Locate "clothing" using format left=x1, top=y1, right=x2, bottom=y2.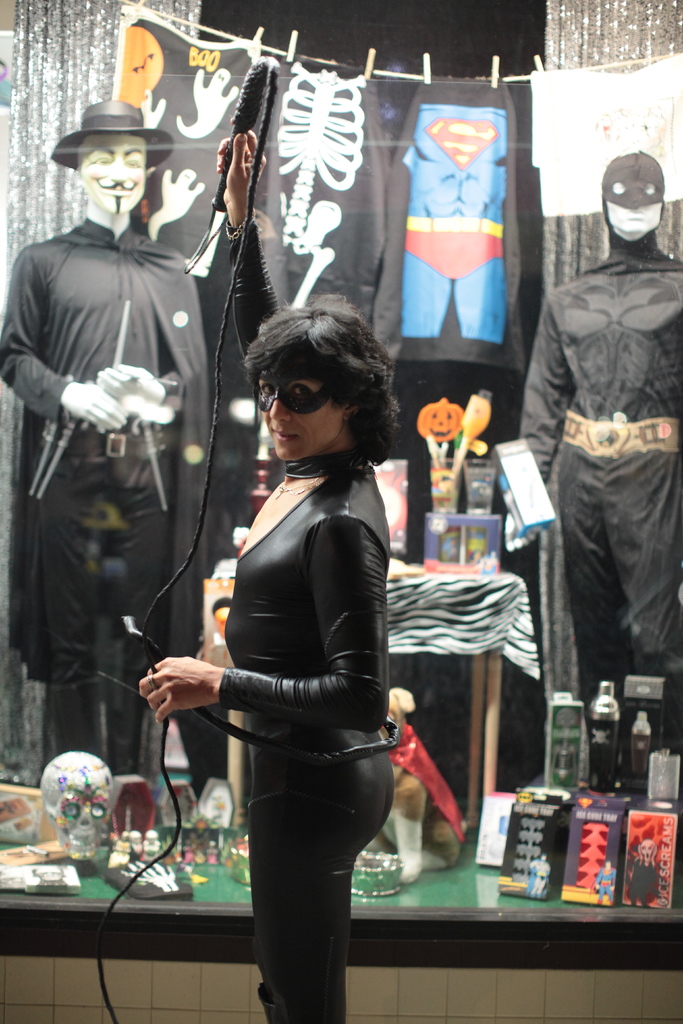
left=249, top=74, right=407, bottom=312.
